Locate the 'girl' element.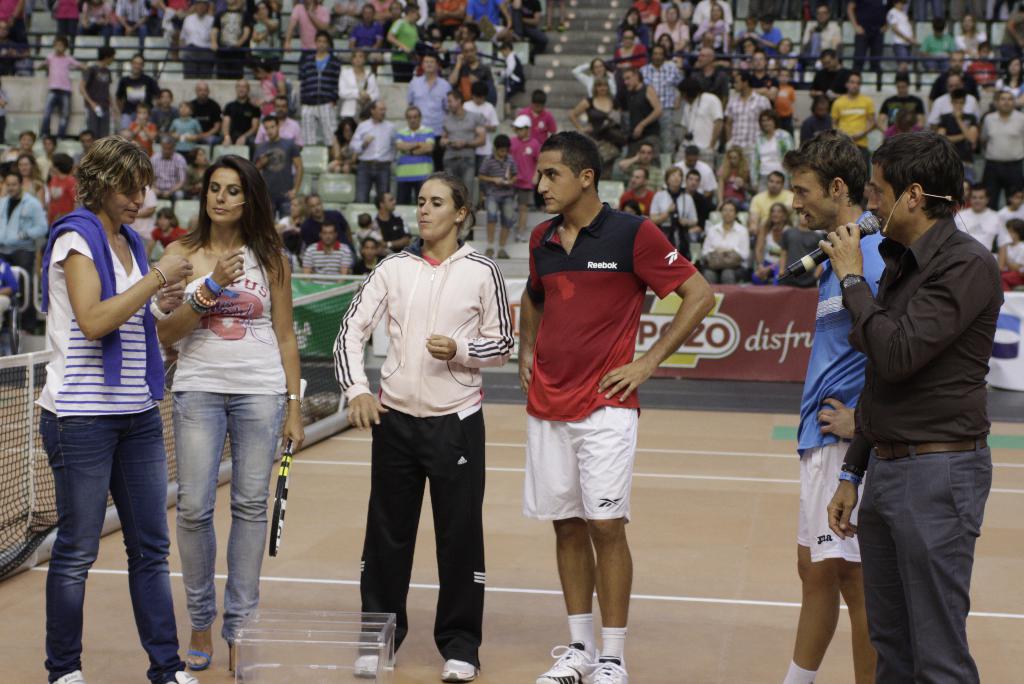
Element bbox: <region>717, 144, 758, 211</region>.
